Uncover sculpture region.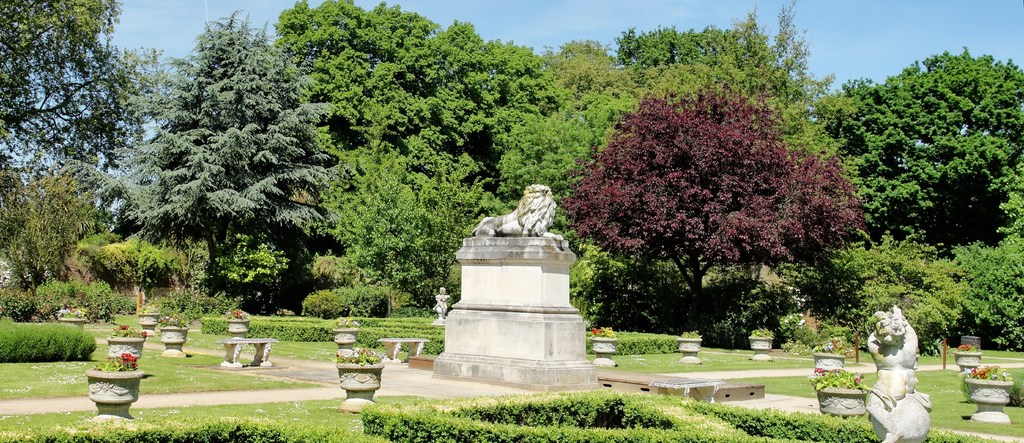
Uncovered: [431,289,451,324].
